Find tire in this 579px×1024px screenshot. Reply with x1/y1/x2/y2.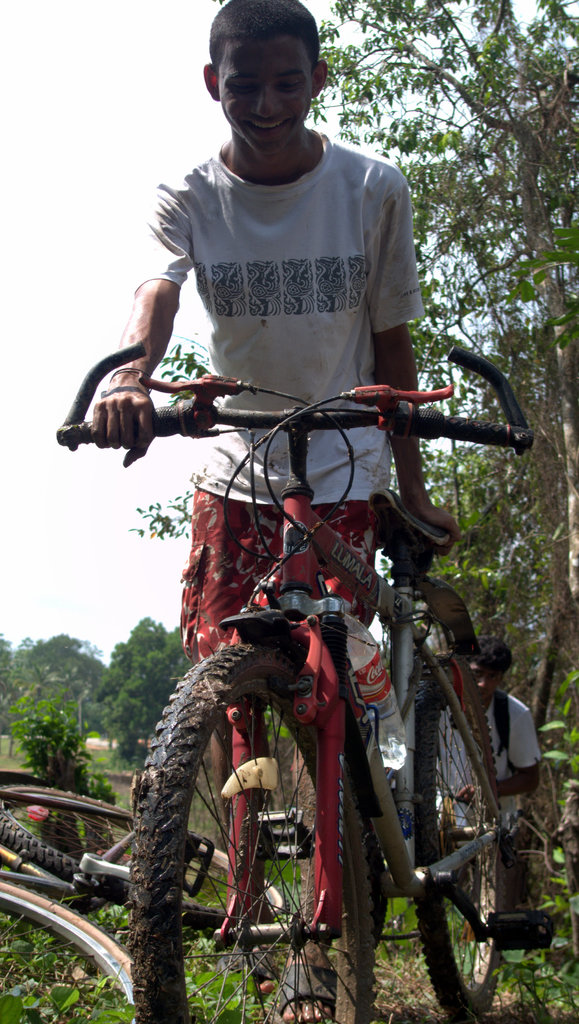
126/642/384/1023.
